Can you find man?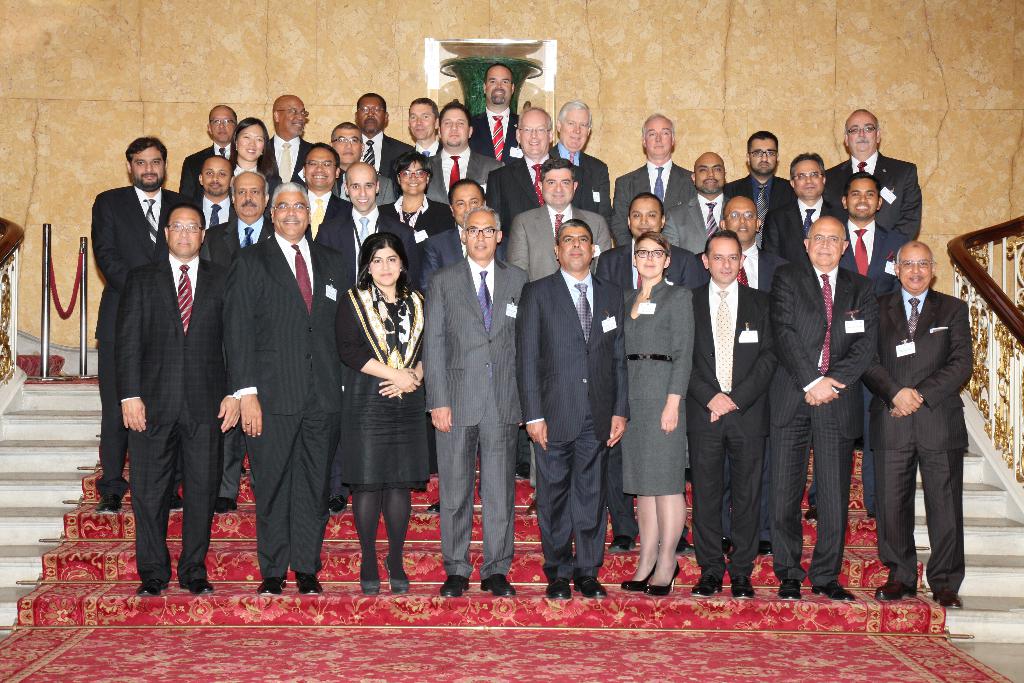
Yes, bounding box: rect(691, 193, 798, 554).
